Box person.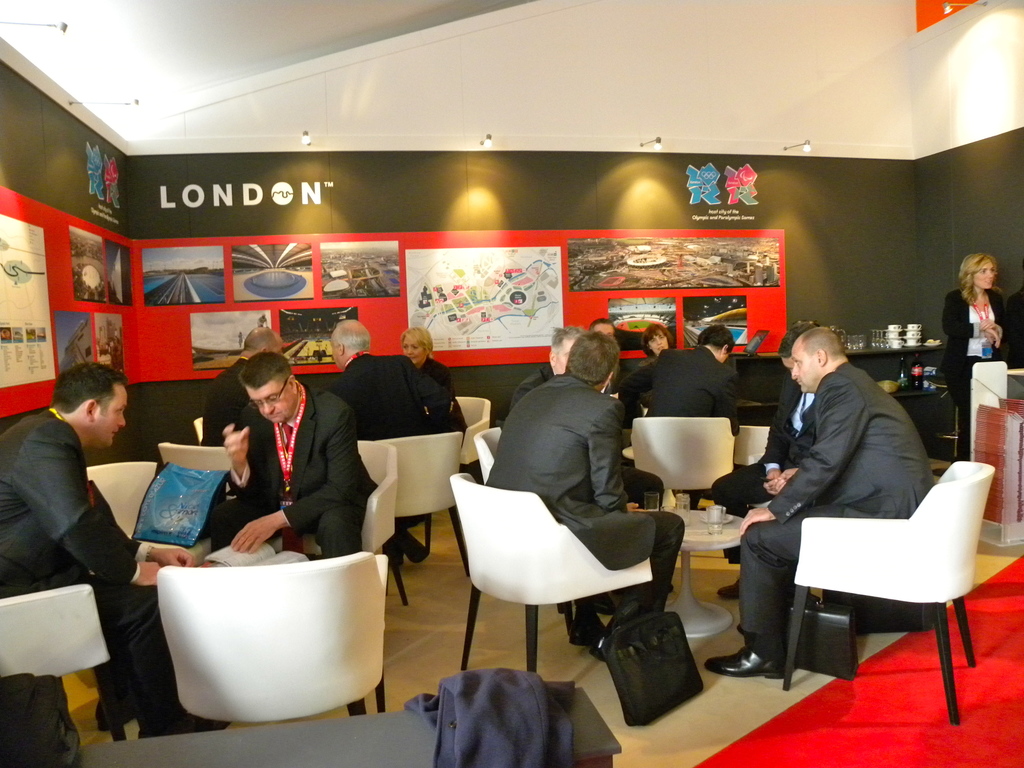
x1=507 y1=328 x2=581 y2=425.
